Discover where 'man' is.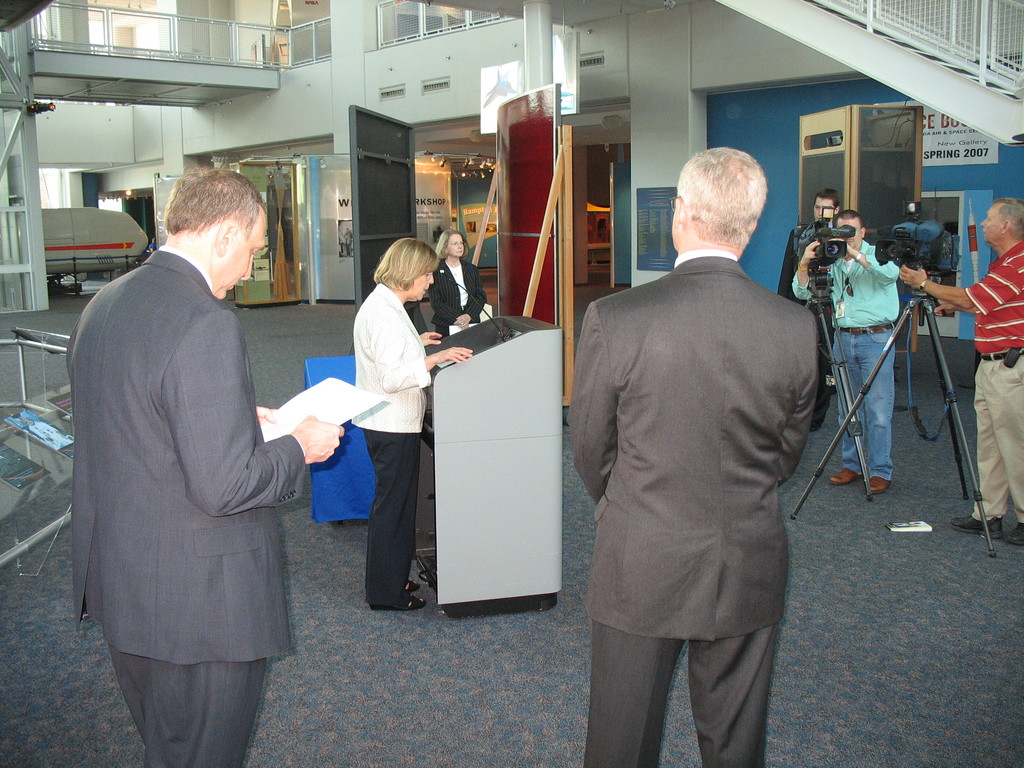
Discovered at left=776, top=188, right=839, bottom=428.
